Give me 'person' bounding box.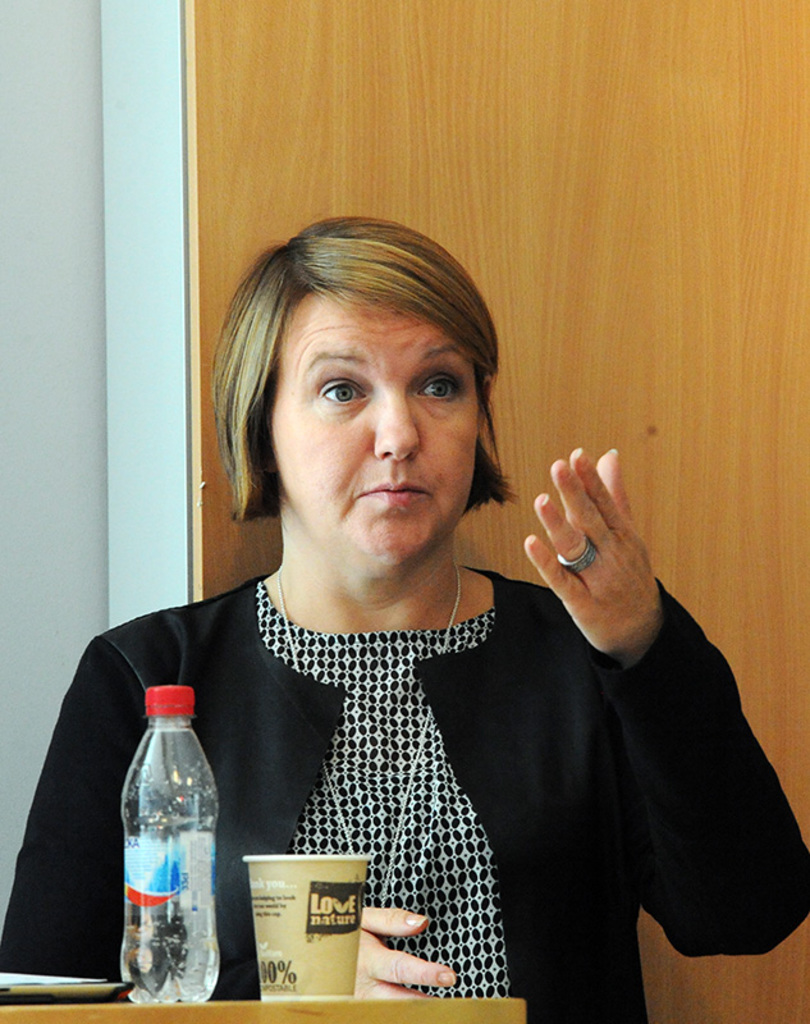
select_region(75, 180, 679, 1002).
